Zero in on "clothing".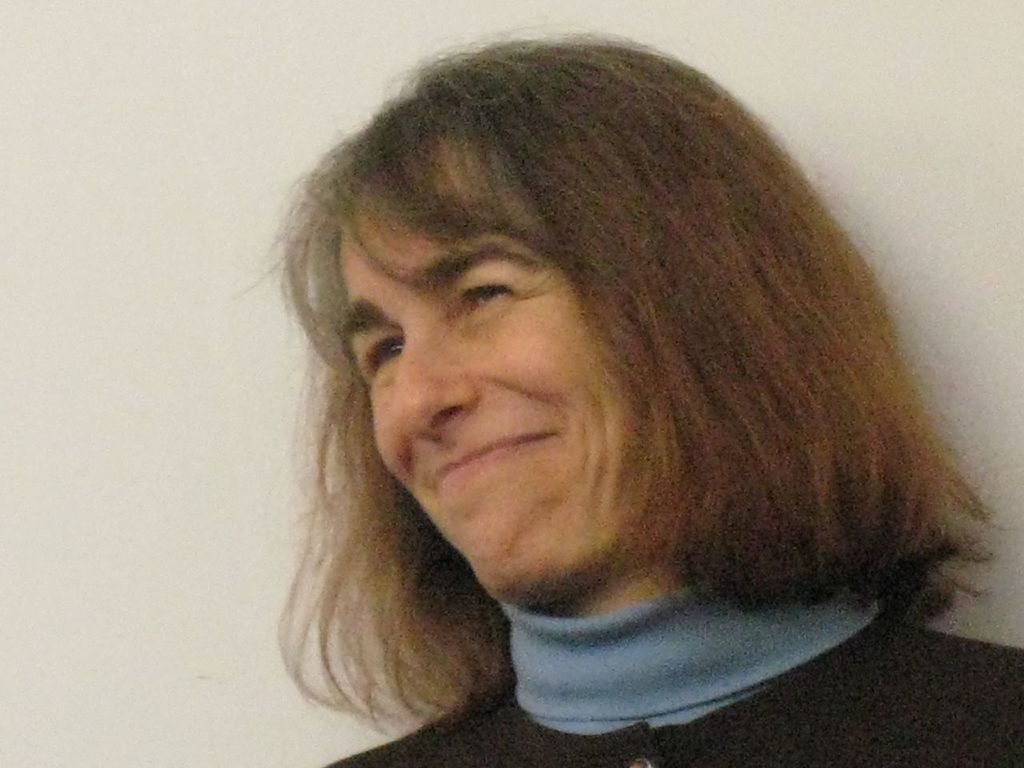
Zeroed in: {"left": 330, "top": 606, "right": 1023, "bottom": 767}.
